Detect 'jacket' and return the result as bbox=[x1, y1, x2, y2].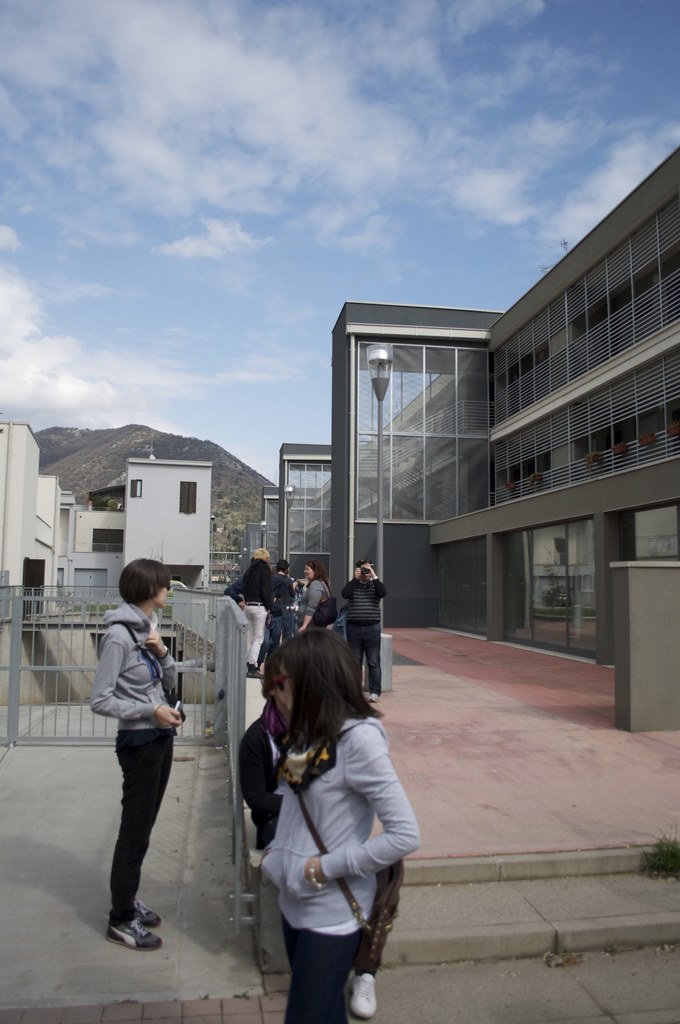
bbox=[90, 604, 196, 742].
